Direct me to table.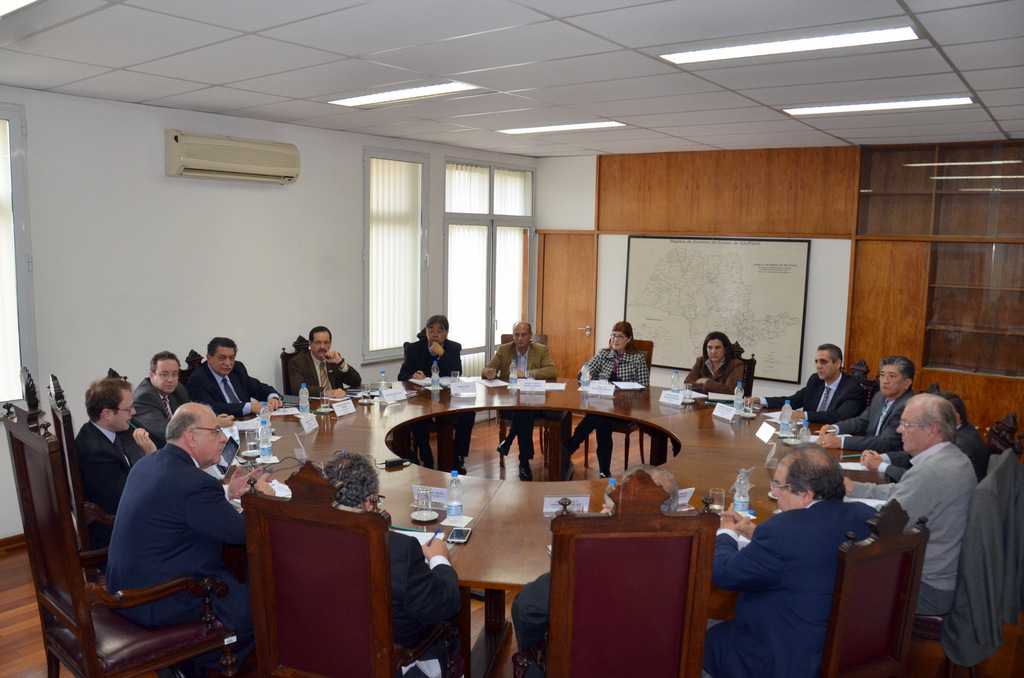
Direction: left=204, top=378, right=869, bottom=677.
